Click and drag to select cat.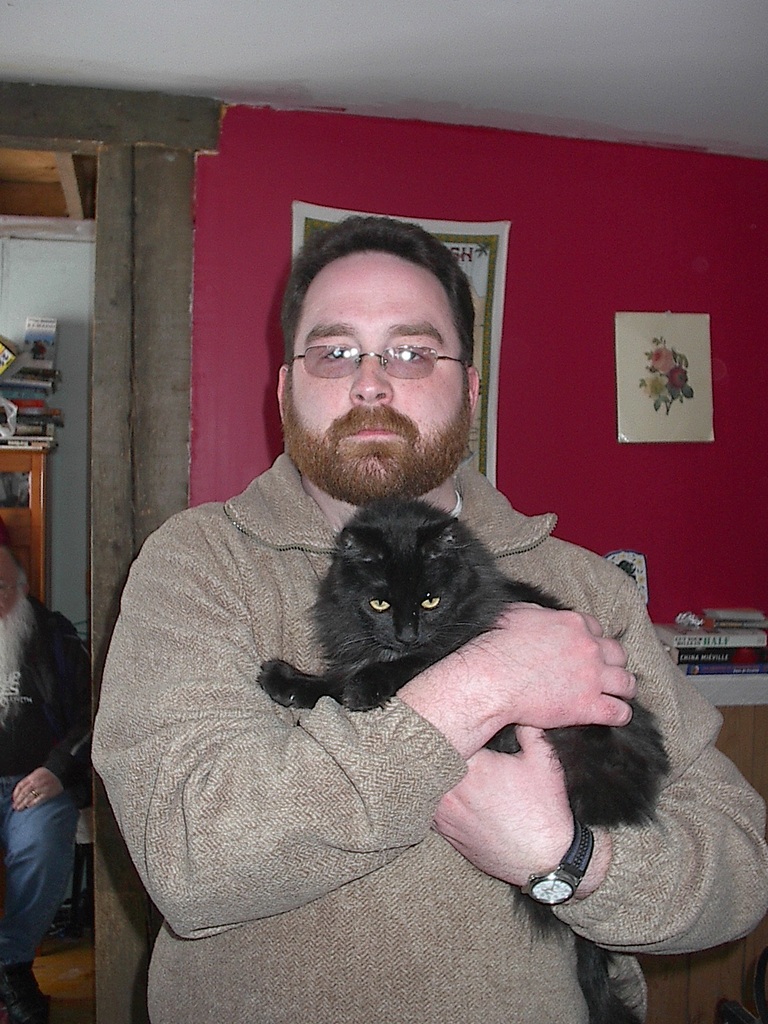
Selection: detection(260, 493, 666, 1021).
